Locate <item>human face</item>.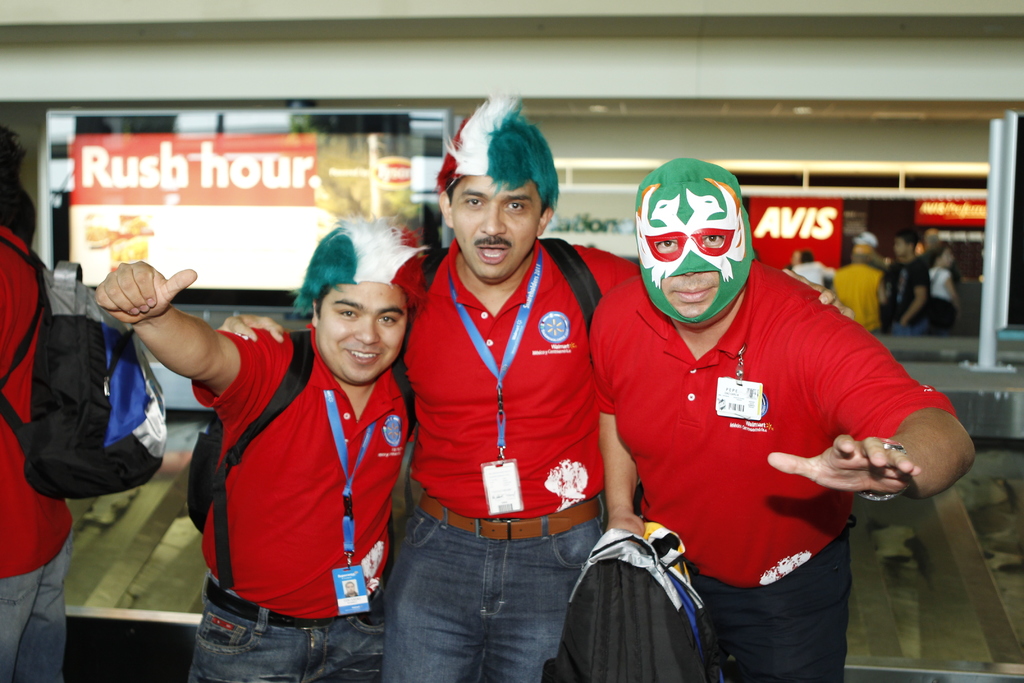
Bounding box: bbox(447, 177, 548, 284).
